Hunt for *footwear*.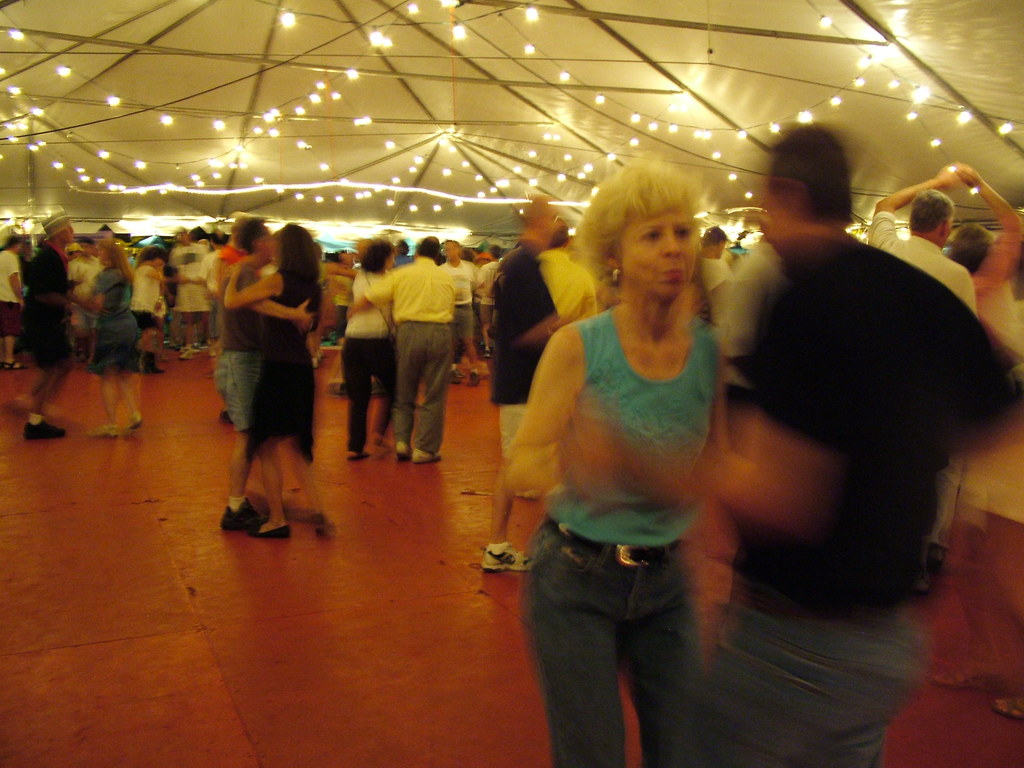
Hunted down at crop(310, 360, 319, 372).
